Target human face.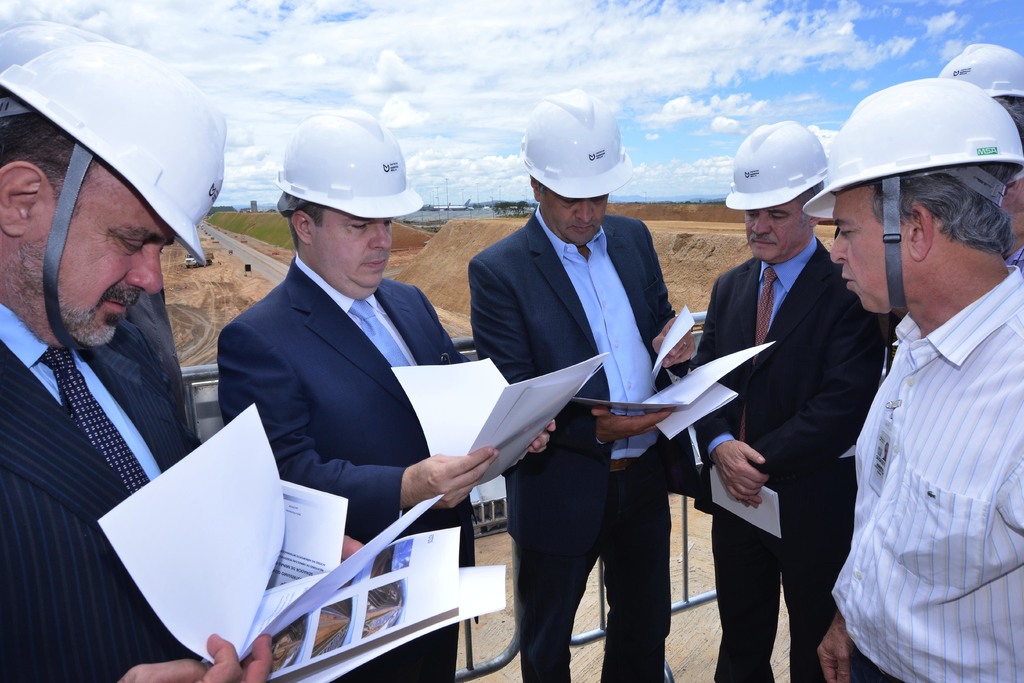
Target region: [x1=744, y1=199, x2=806, y2=264].
